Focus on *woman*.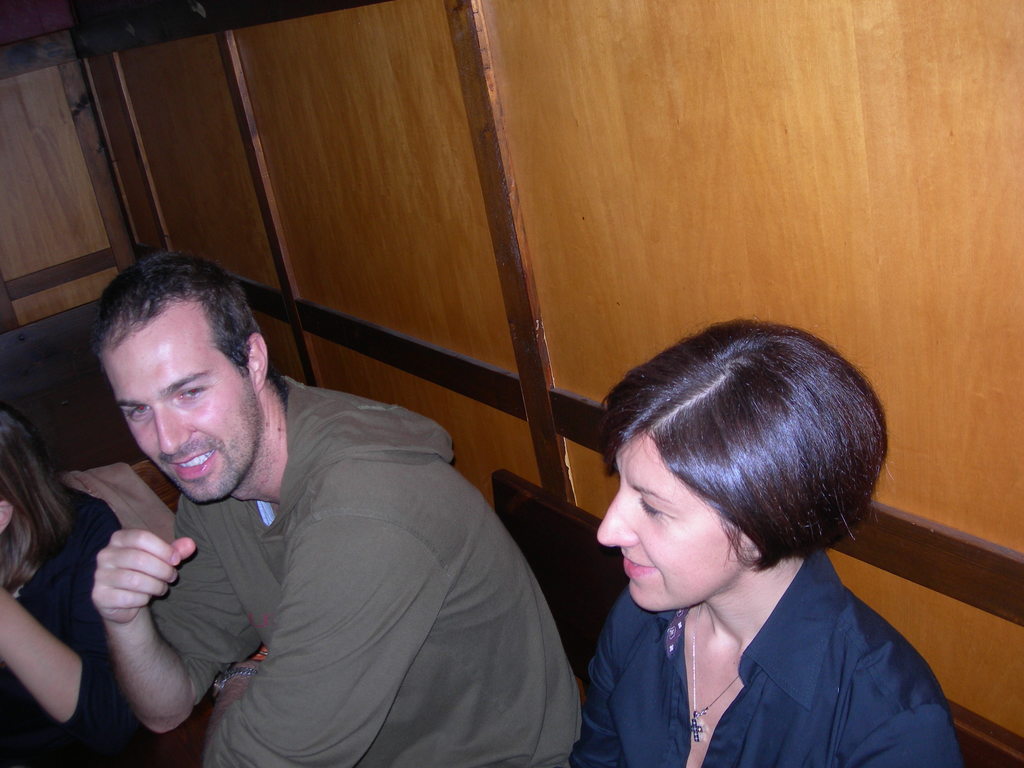
Focused at {"left": 578, "top": 318, "right": 962, "bottom": 767}.
